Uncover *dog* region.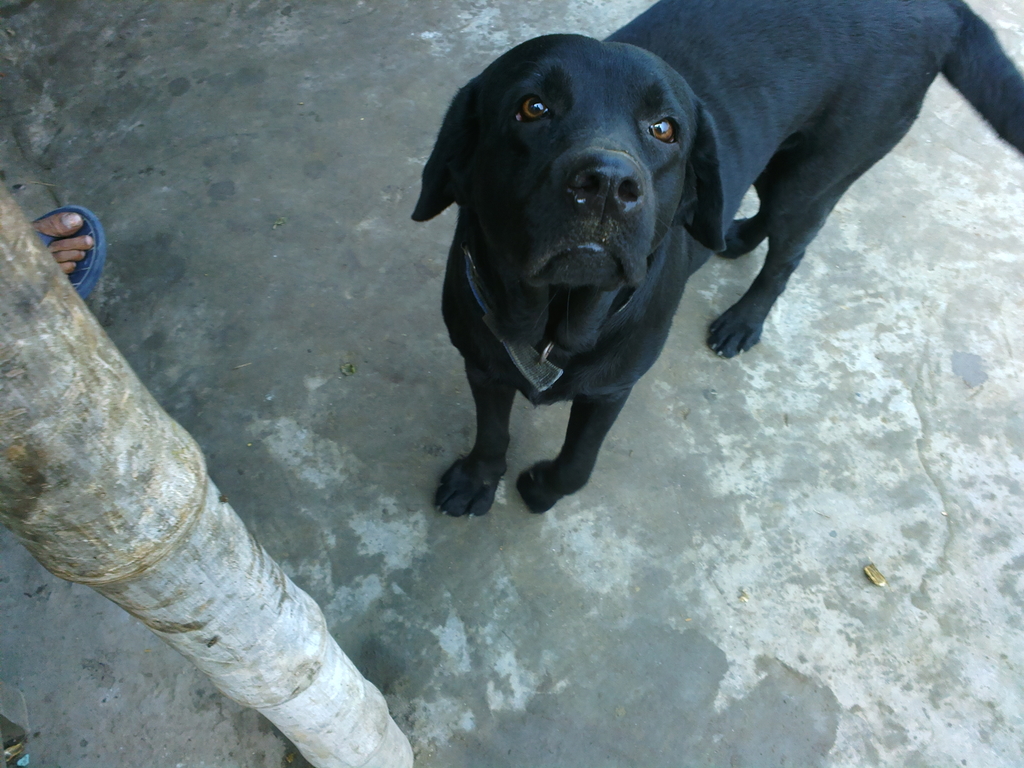
Uncovered: pyautogui.locateOnScreen(408, 0, 1023, 522).
